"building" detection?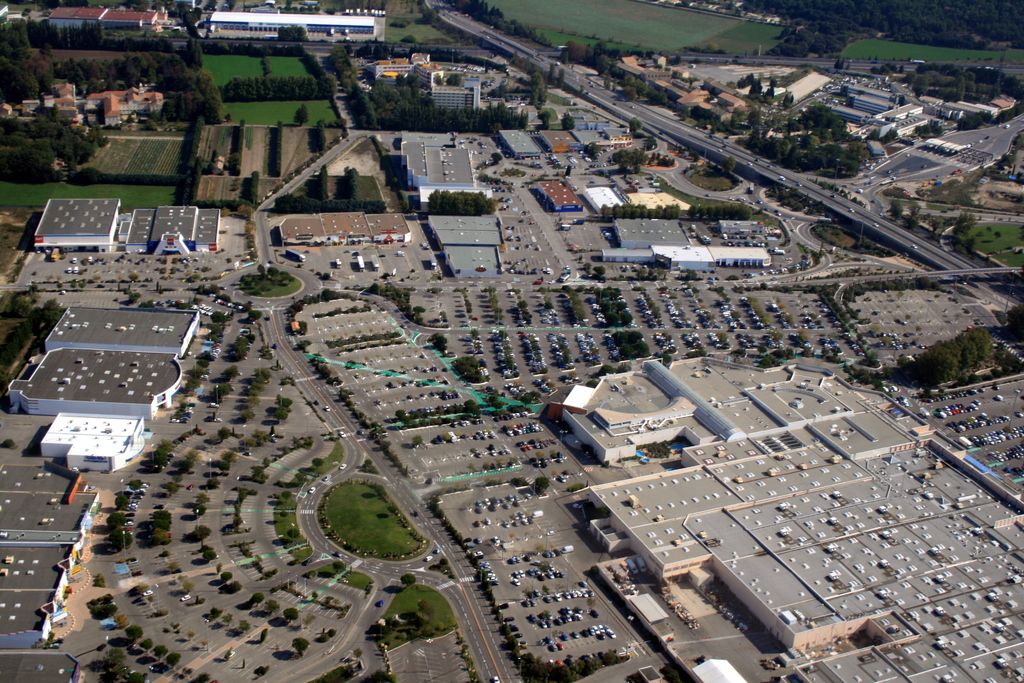
42 8 170 34
